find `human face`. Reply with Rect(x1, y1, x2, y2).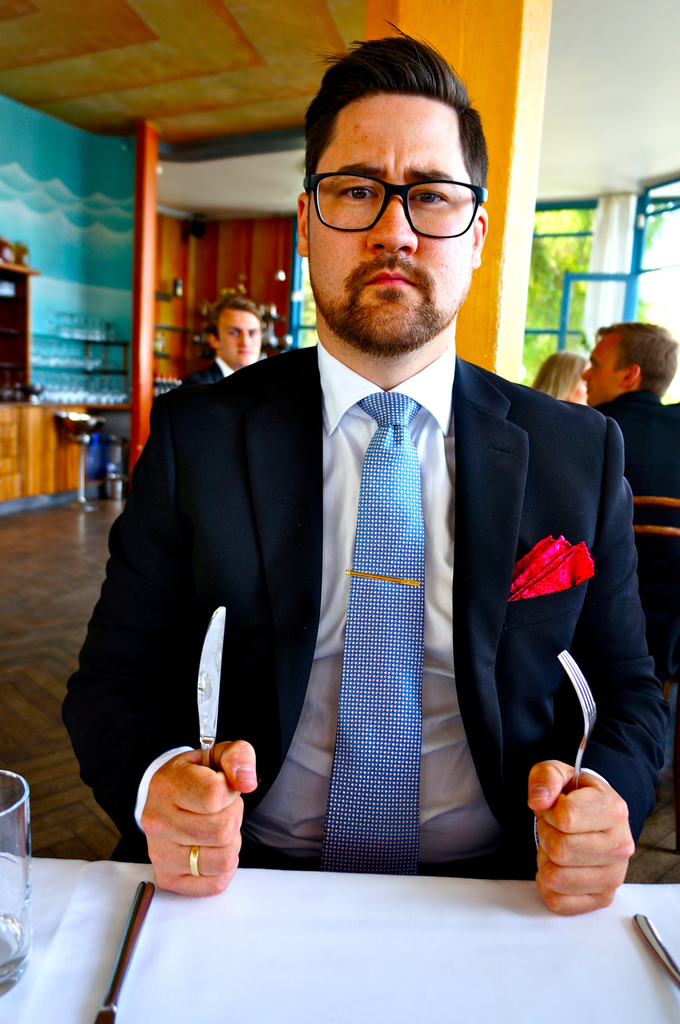
Rect(582, 337, 622, 406).
